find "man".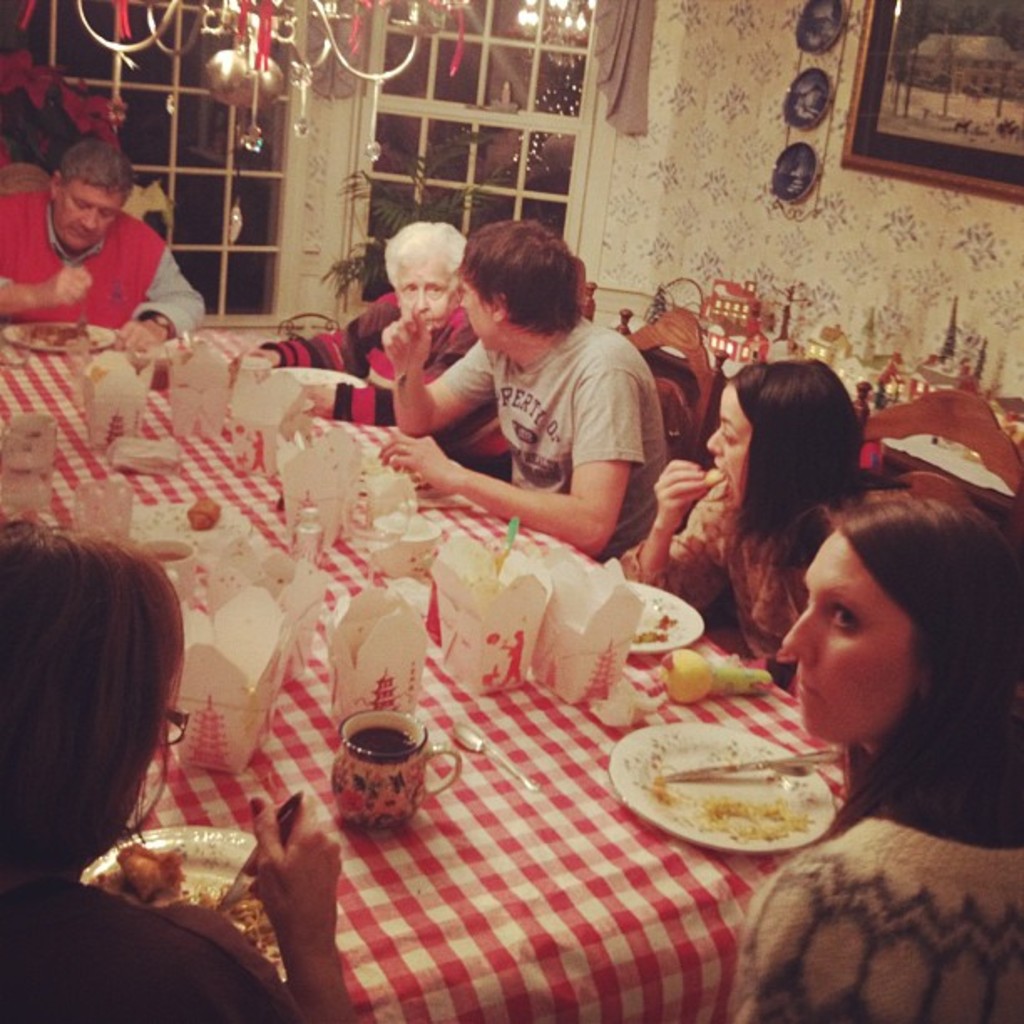
0:142:204:351.
